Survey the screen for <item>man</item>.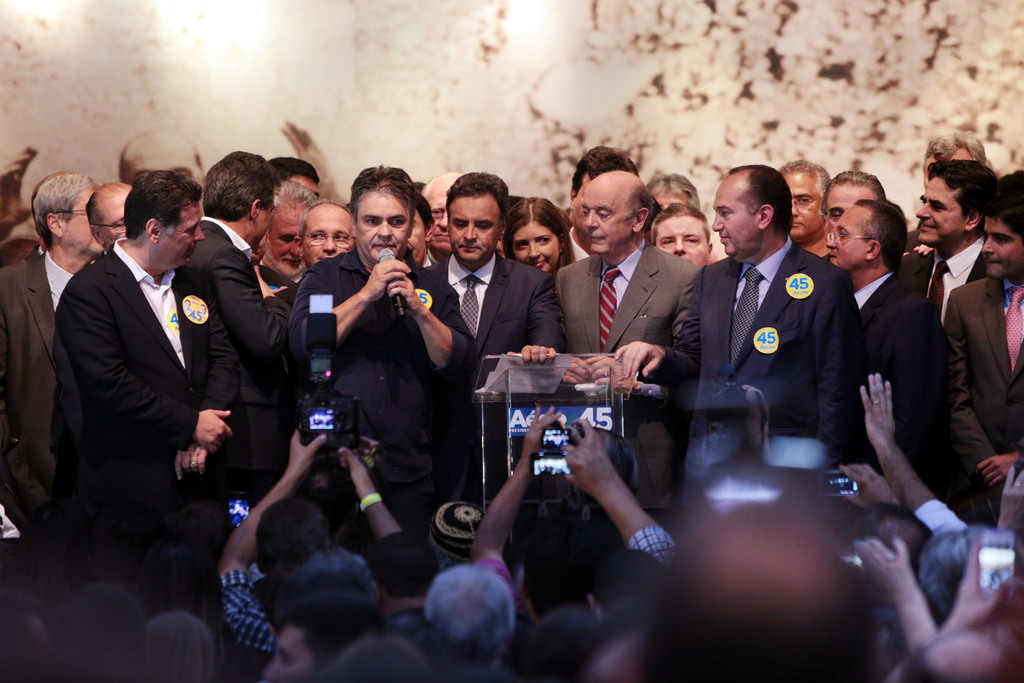
Survey found: x1=614, y1=163, x2=862, y2=467.
